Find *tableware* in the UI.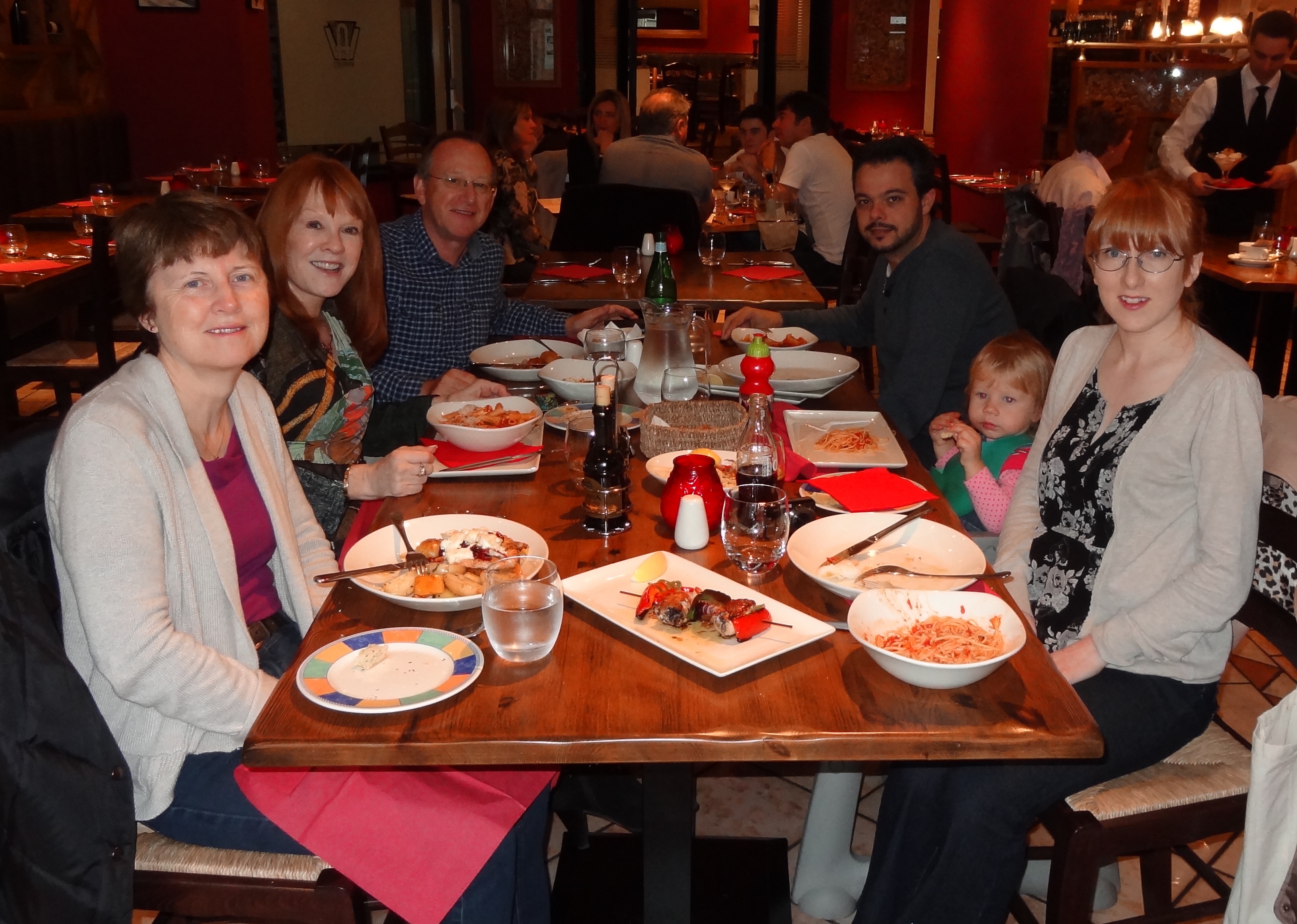
UI element at Rect(497, 94, 520, 103).
